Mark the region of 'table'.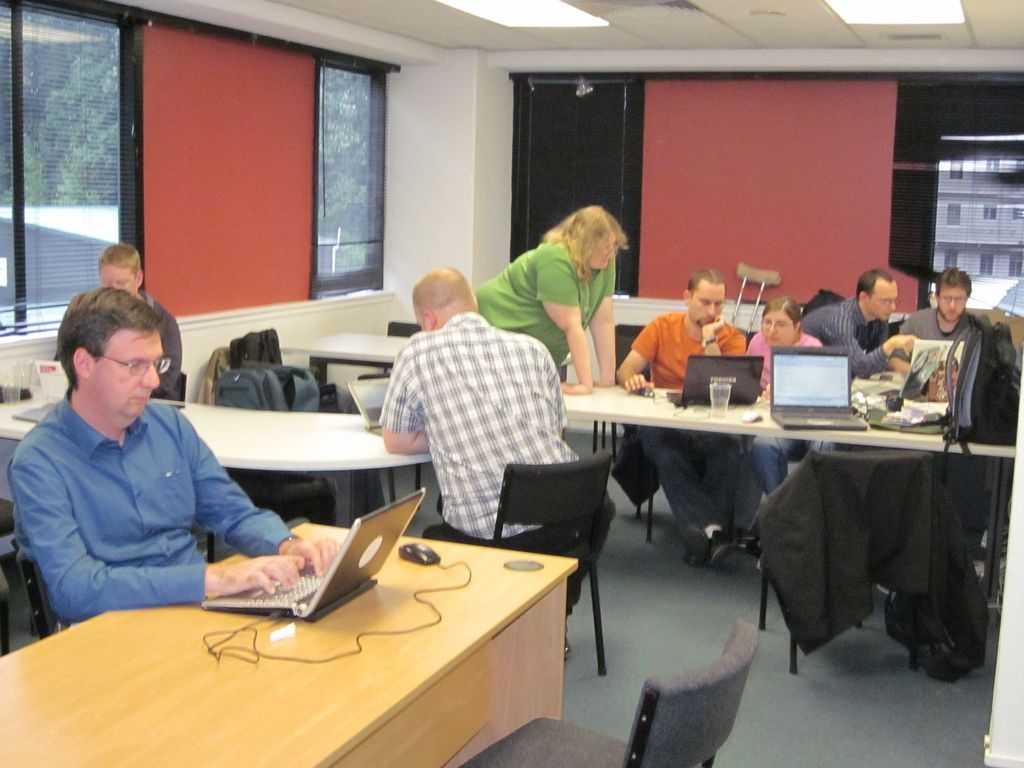
Region: bbox=(3, 404, 433, 478).
